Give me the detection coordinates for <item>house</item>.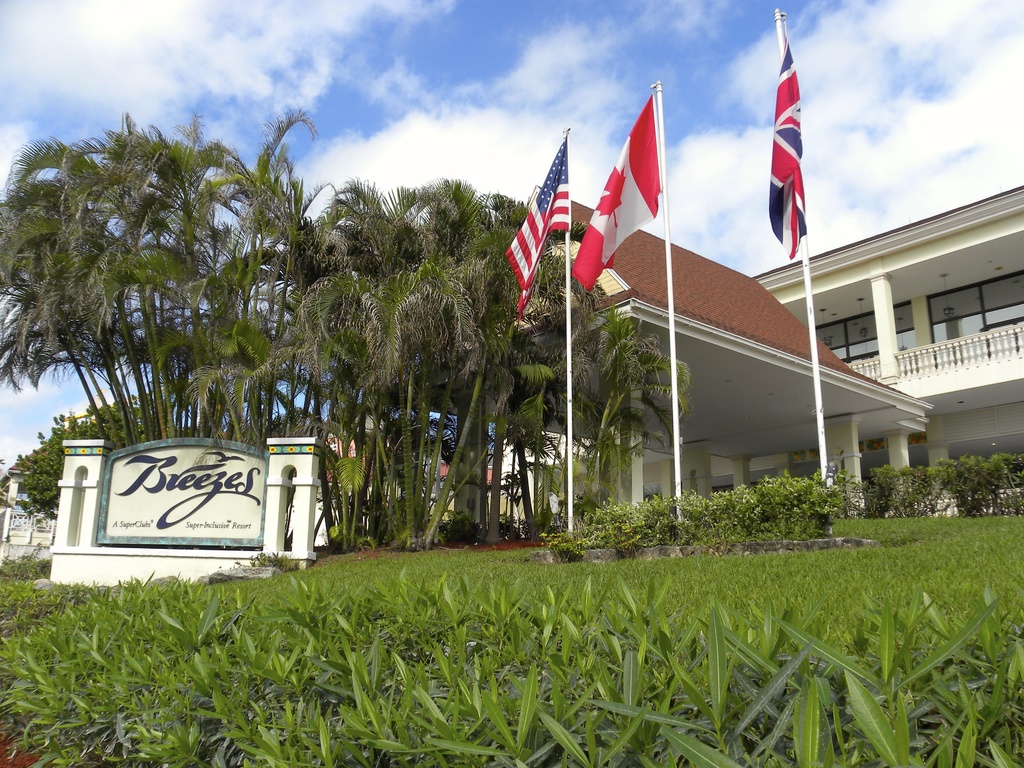
box=[519, 225, 930, 516].
